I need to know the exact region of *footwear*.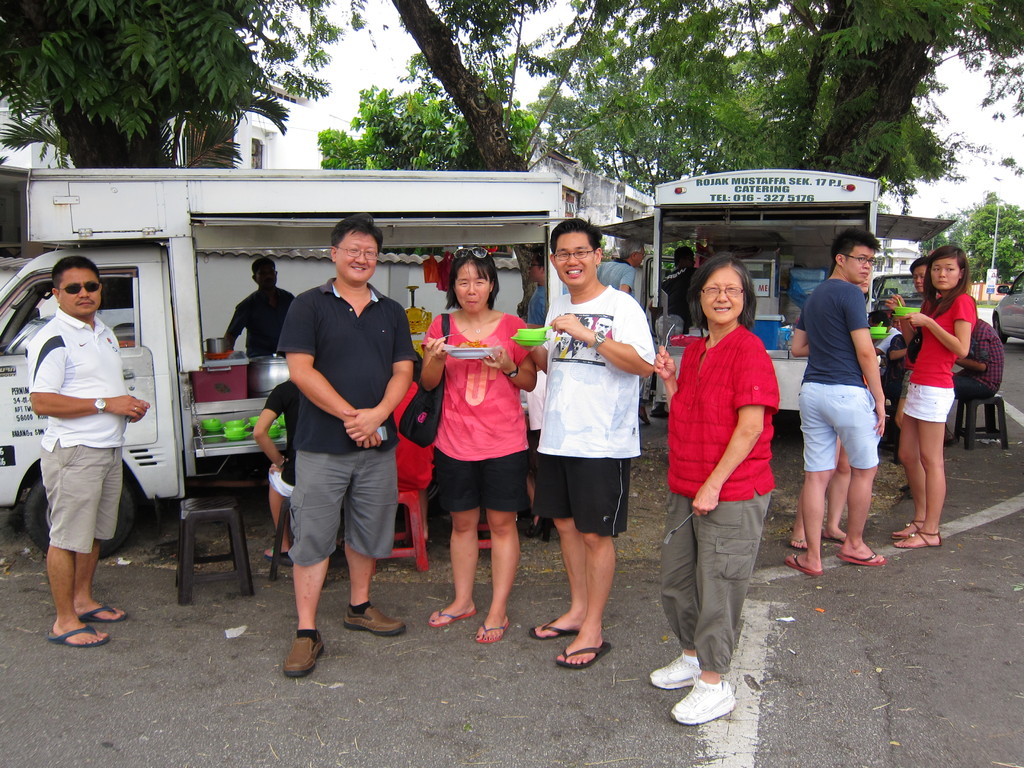
Region: box(893, 520, 944, 550).
